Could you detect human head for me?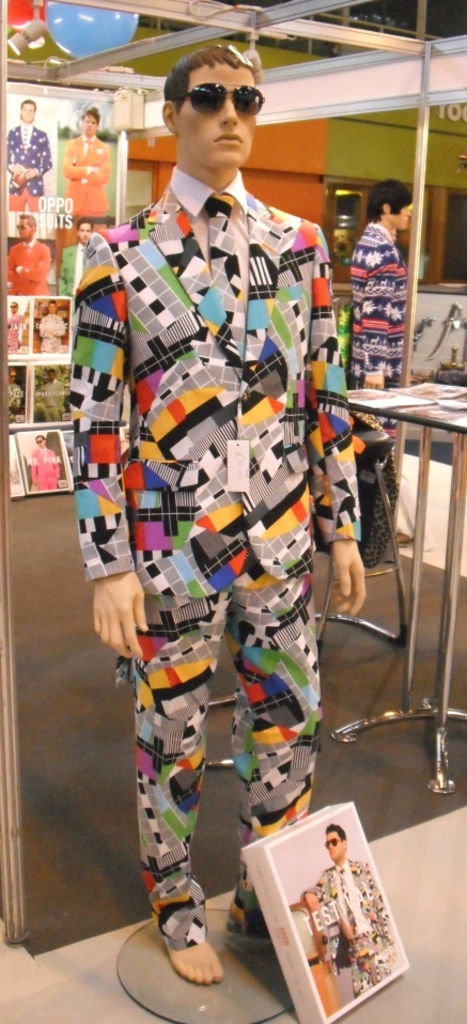
Detection result: bbox(17, 217, 36, 241).
